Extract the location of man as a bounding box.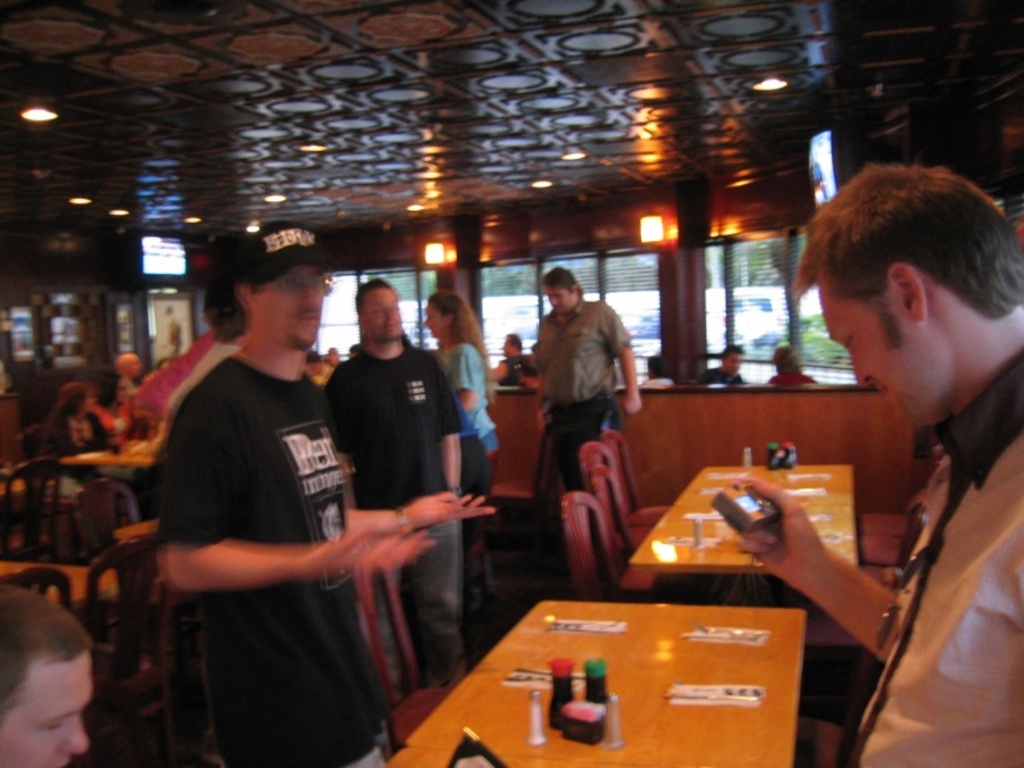
{"x1": 722, "y1": 156, "x2": 1023, "y2": 767}.
